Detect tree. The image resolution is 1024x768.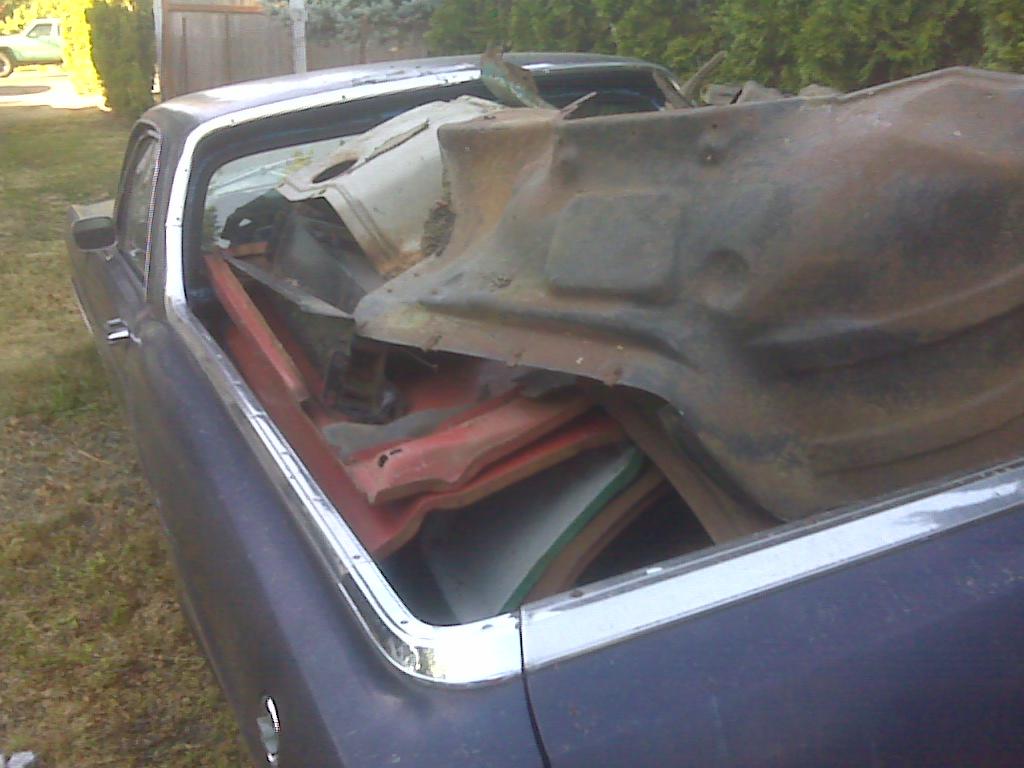
[x1=0, y1=0, x2=157, y2=120].
